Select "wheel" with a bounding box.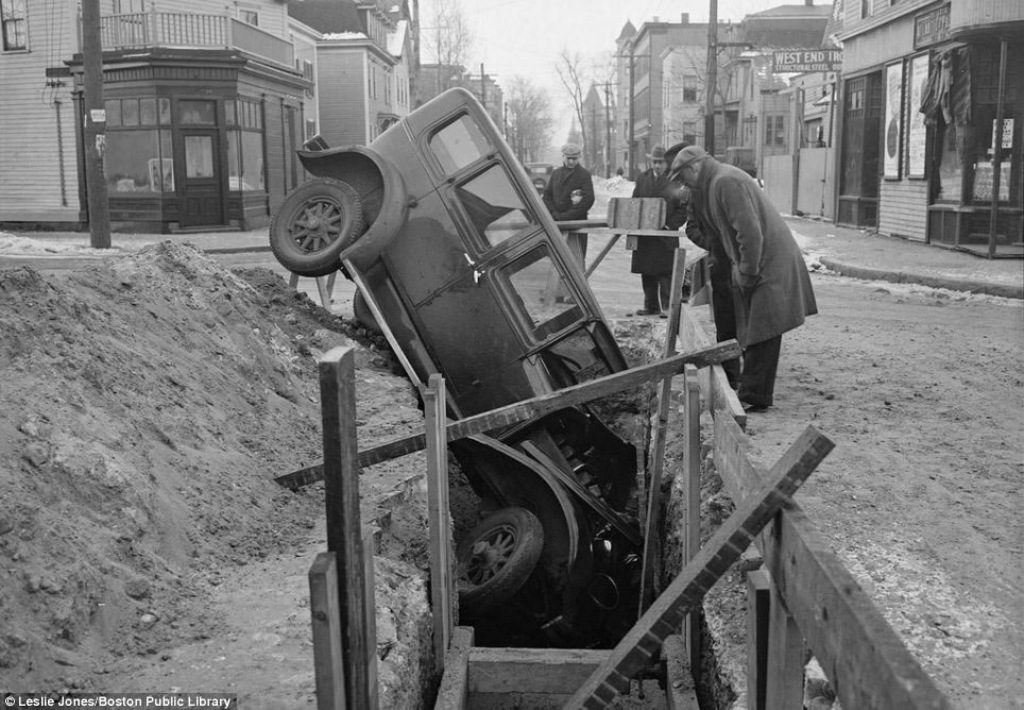
{"left": 266, "top": 179, "right": 362, "bottom": 281}.
